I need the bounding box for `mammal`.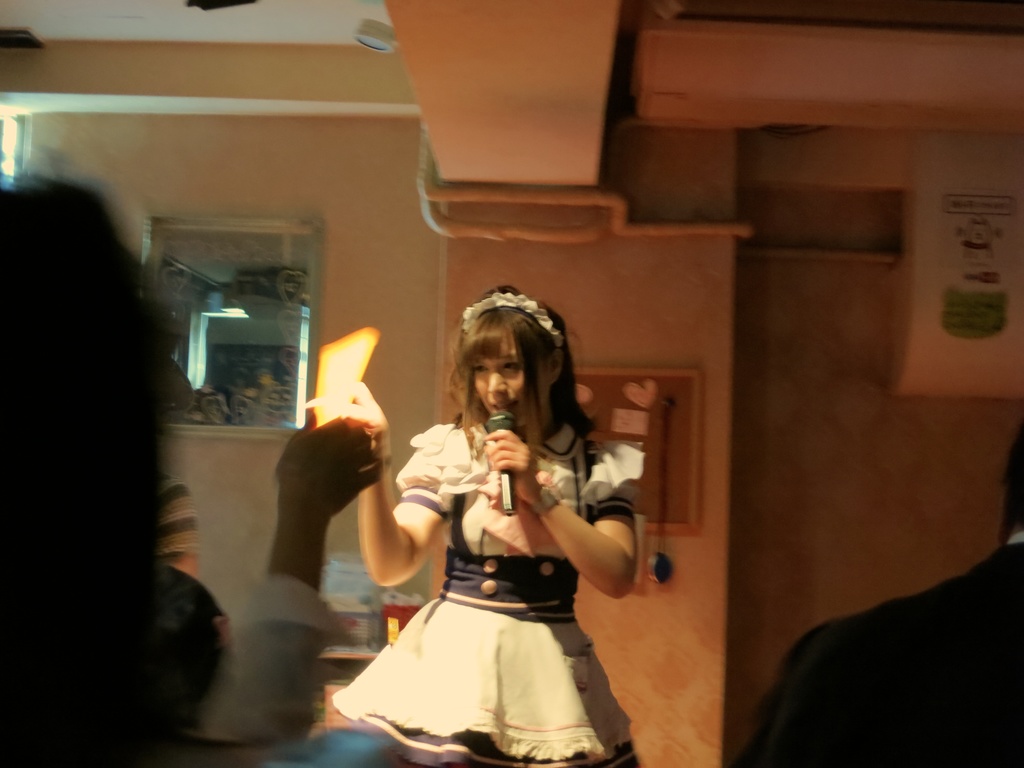
Here it is: {"left": 733, "top": 430, "right": 1023, "bottom": 767}.
